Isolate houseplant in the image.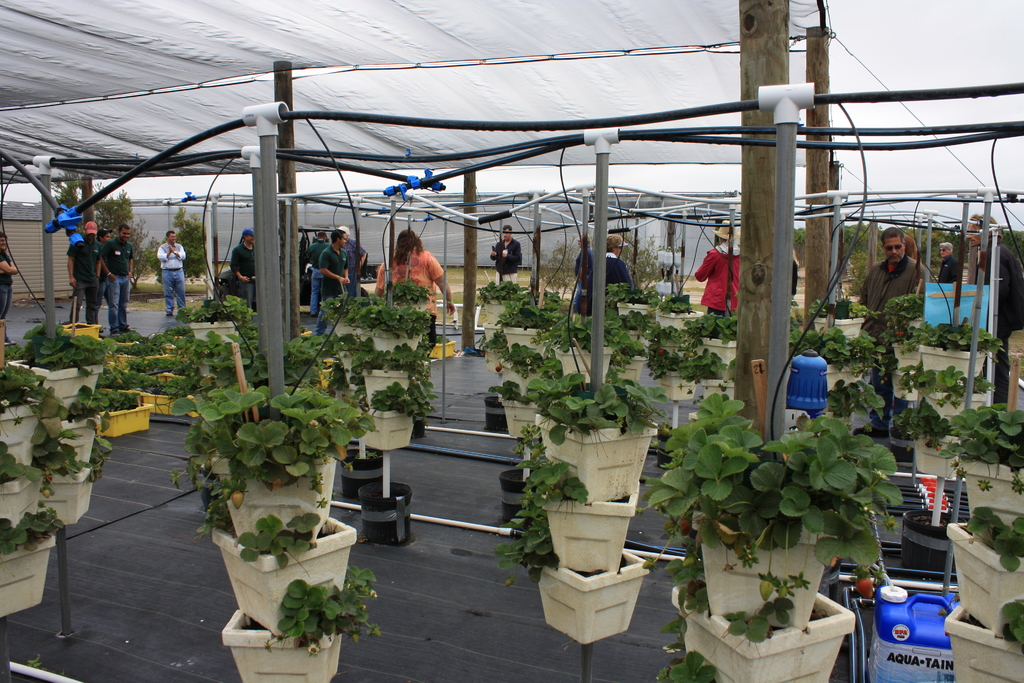
Isolated region: l=510, t=439, r=640, b=574.
